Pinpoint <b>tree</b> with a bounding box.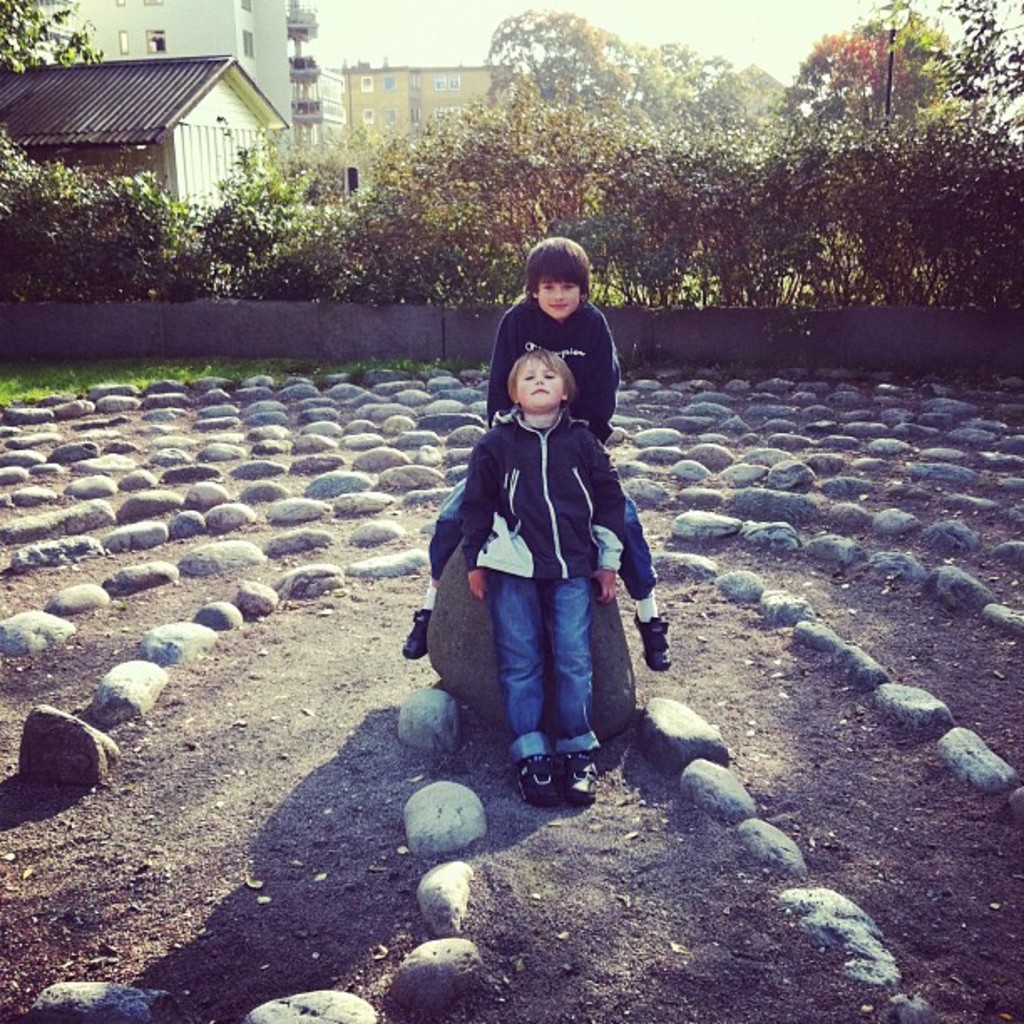
detection(0, 0, 102, 318).
